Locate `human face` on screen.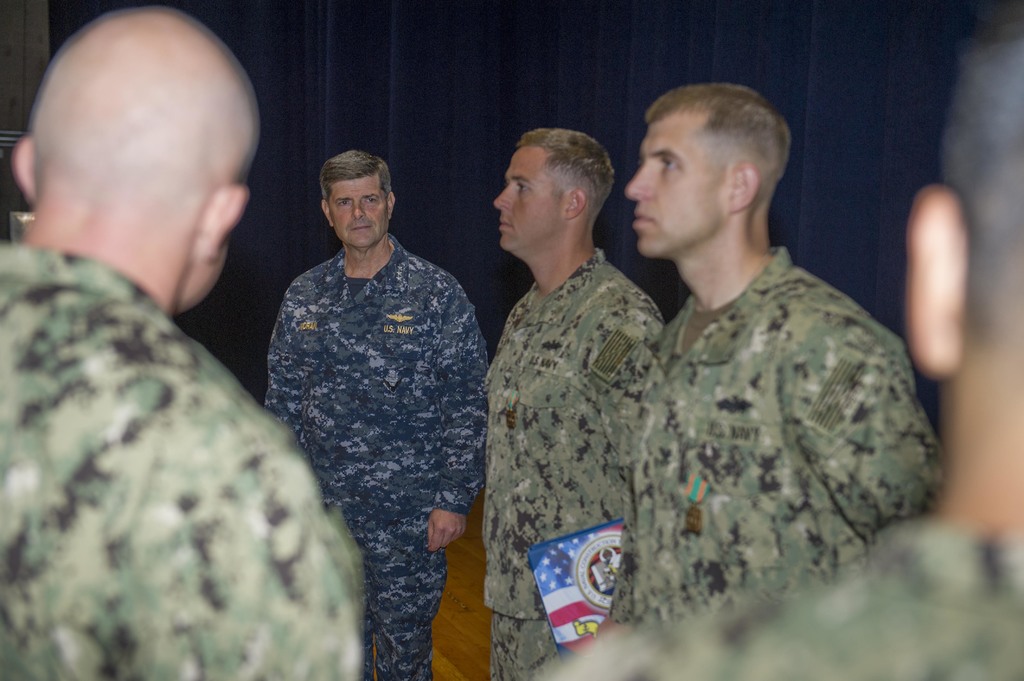
On screen at (330, 174, 389, 249).
